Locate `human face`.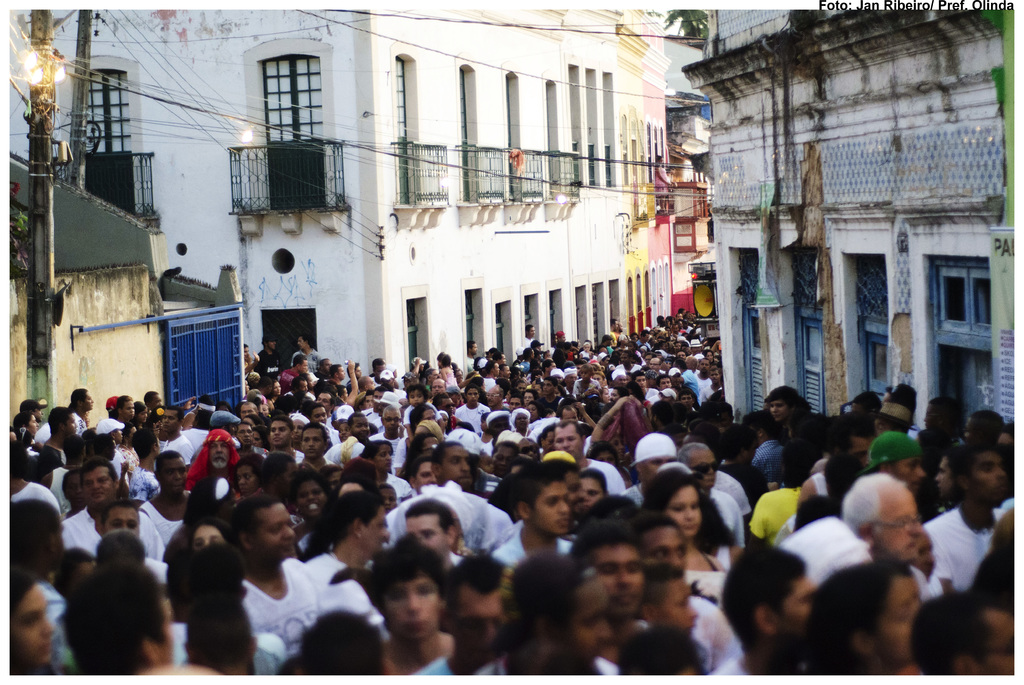
Bounding box: rect(461, 385, 477, 404).
